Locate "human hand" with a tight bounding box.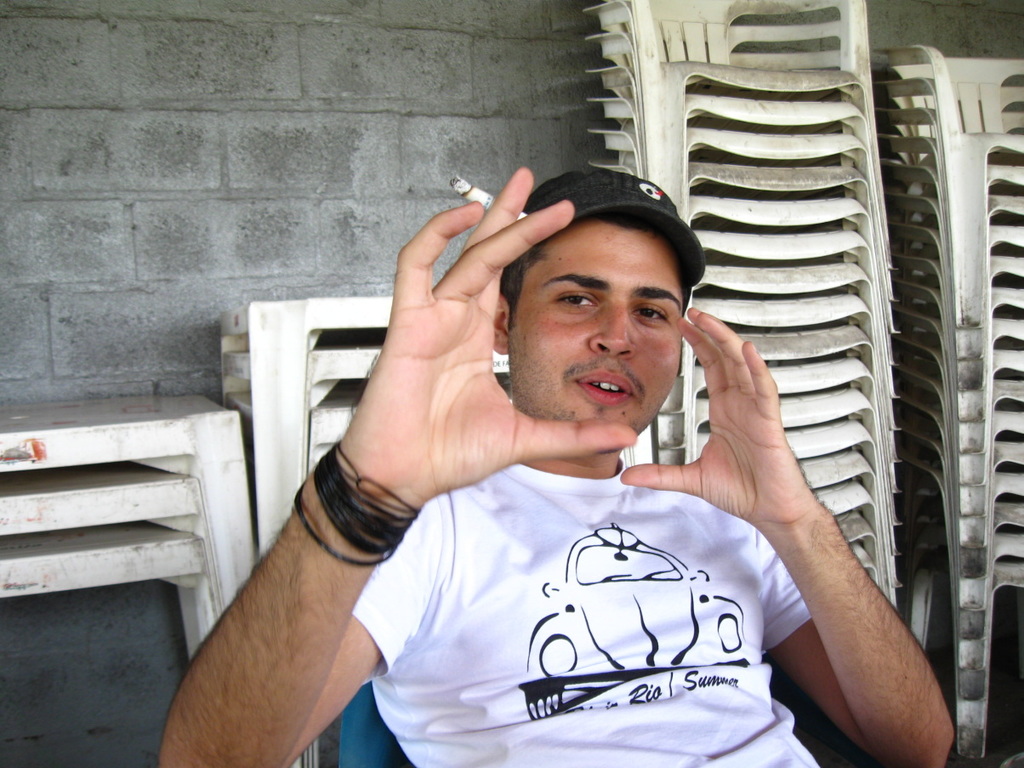
select_region(618, 305, 816, 533).
